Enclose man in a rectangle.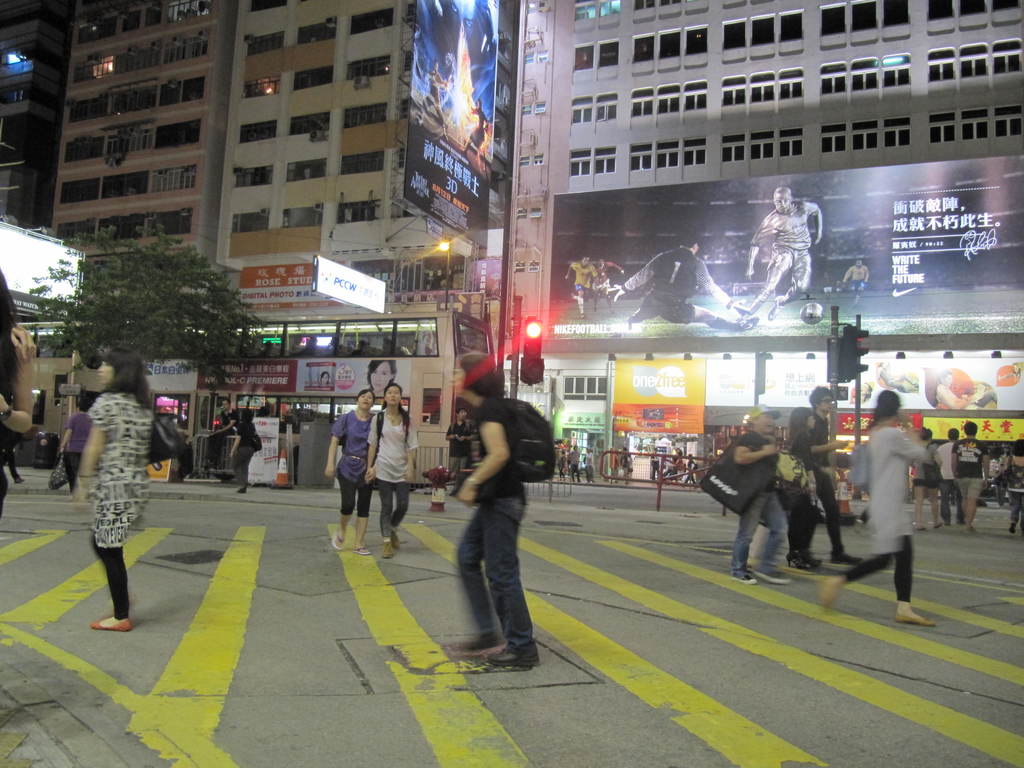
box=[609, 234, 755, 328].
